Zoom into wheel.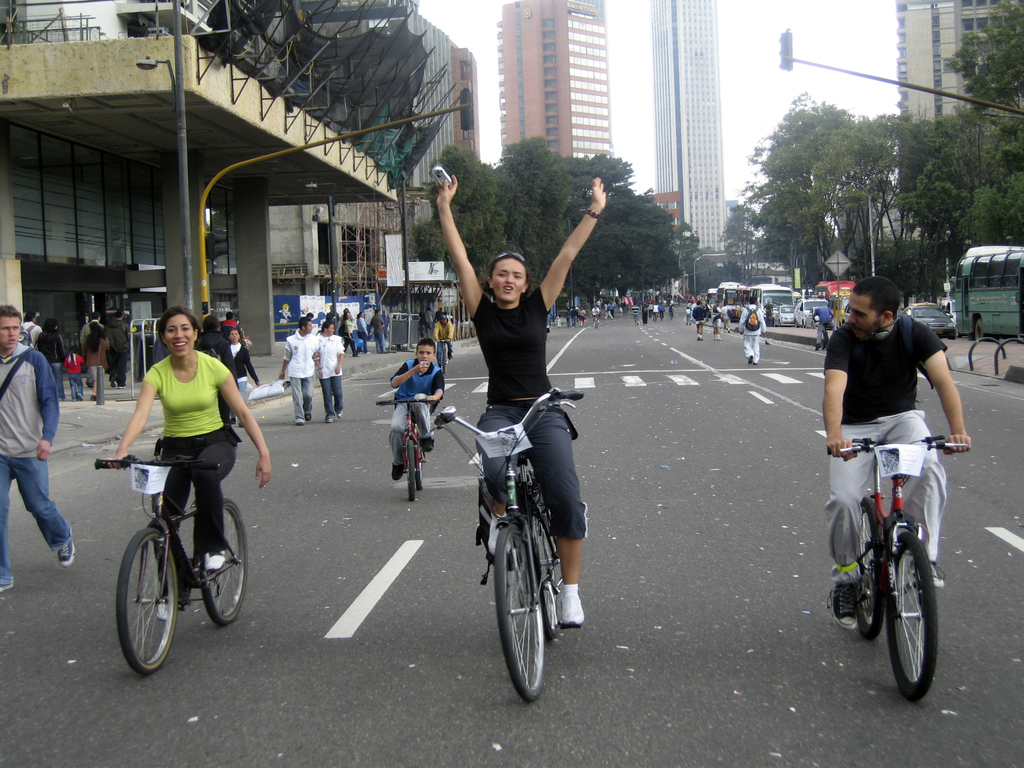
Zoom target: x1=812, y1=323, x2=817, y2=328.
